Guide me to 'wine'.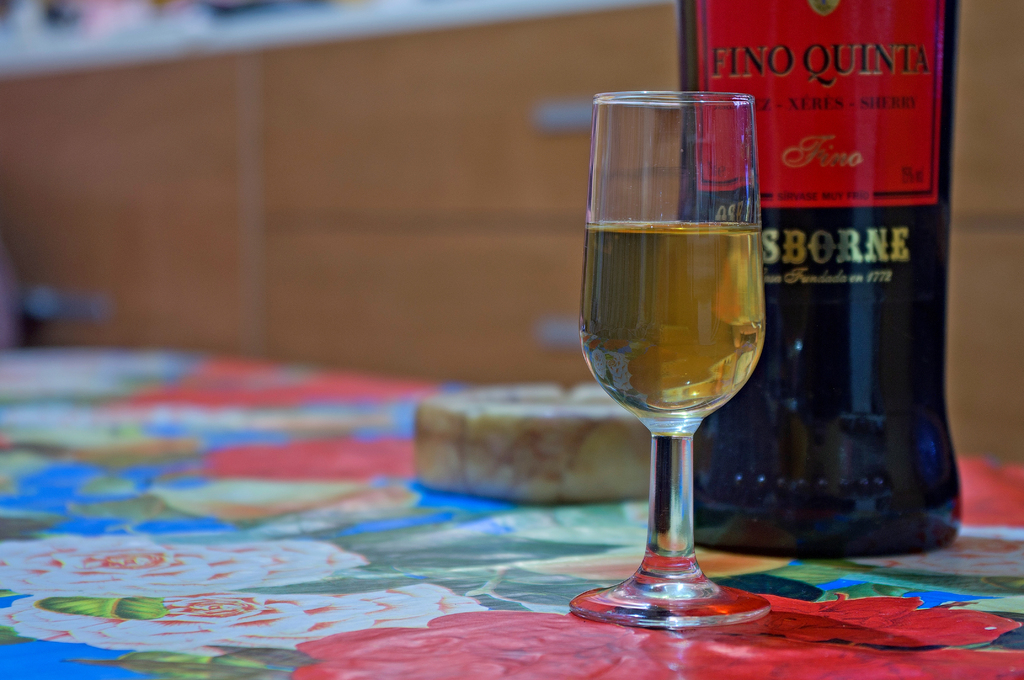
Guidance: (x1=575, y1=219, x2=765, y2=409).
